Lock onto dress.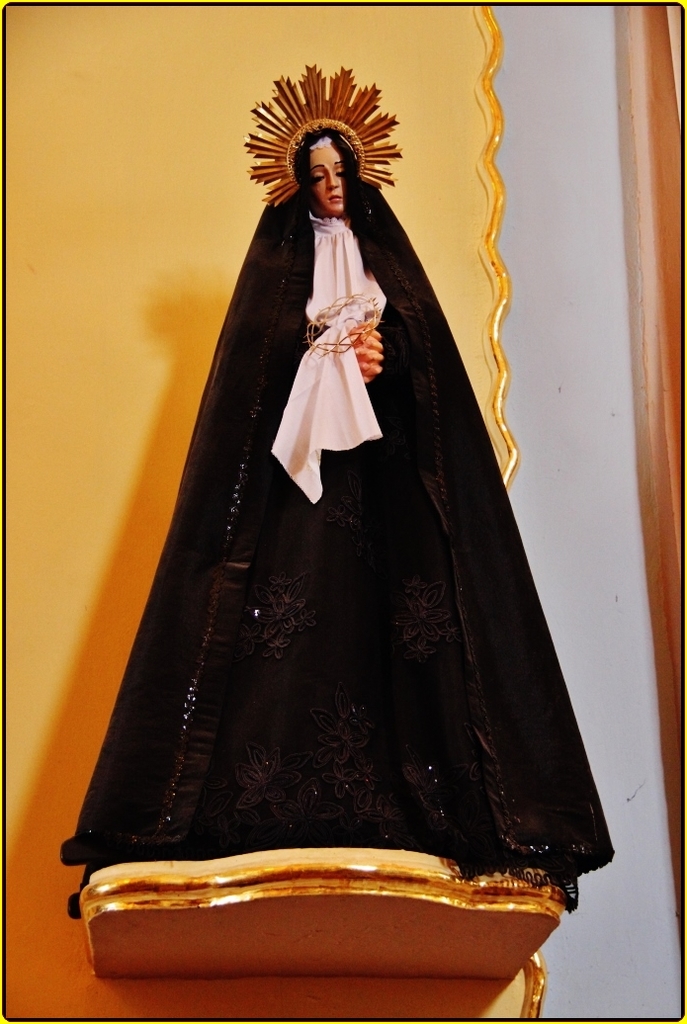
Locked: <bbox>59, 126, 616, 920</bbox>.
